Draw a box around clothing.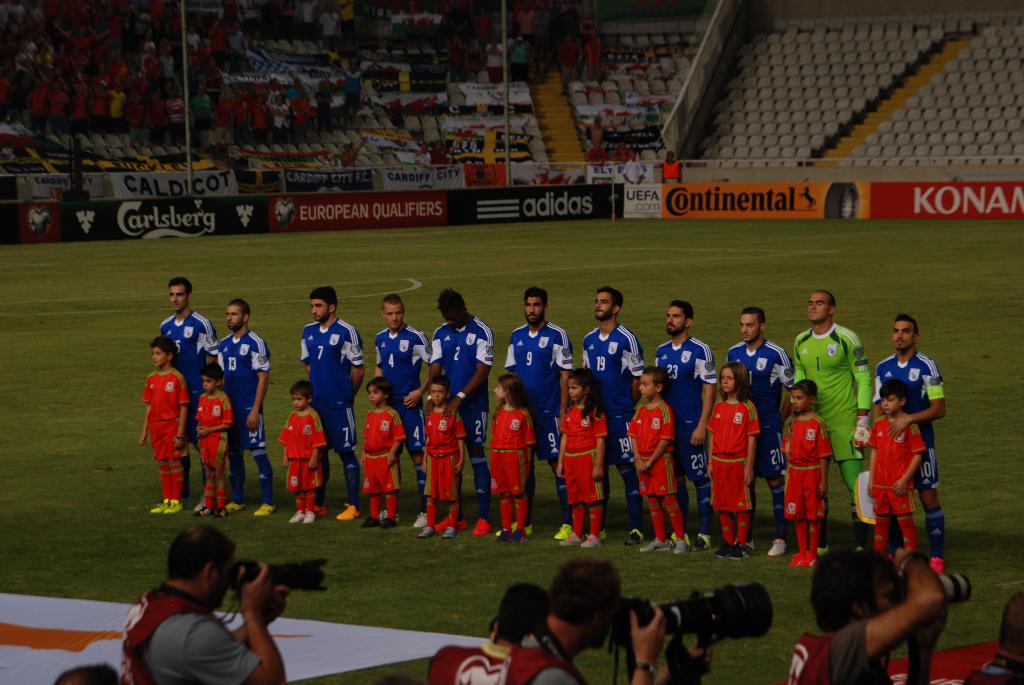
{"x1": 220, "y1": 332, "x2": 274, "y2": 448}.
